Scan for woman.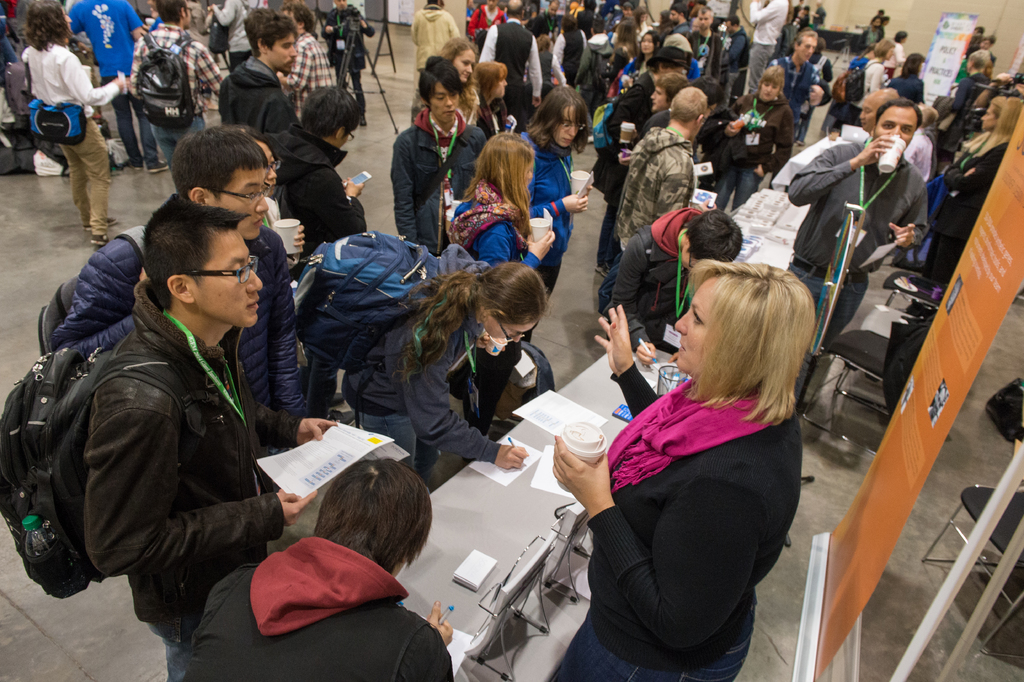
Scan result: <region>519, 83, 591, 345</region>.
